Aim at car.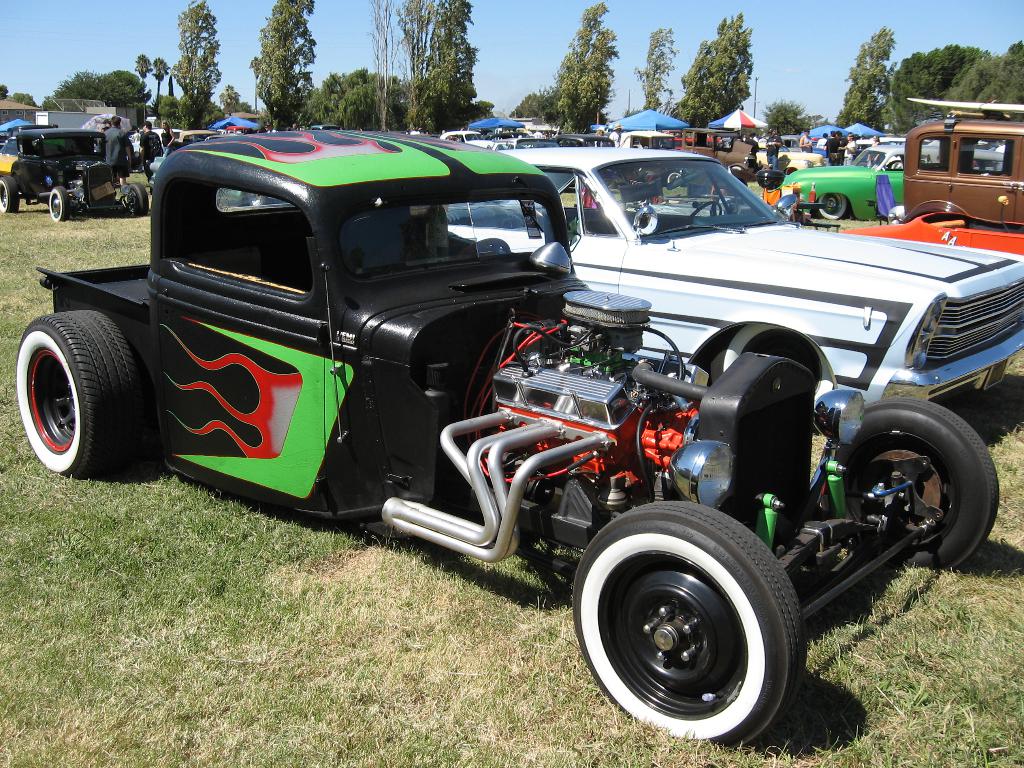
Aimed at select_region(780, 146, 1011, 224).
